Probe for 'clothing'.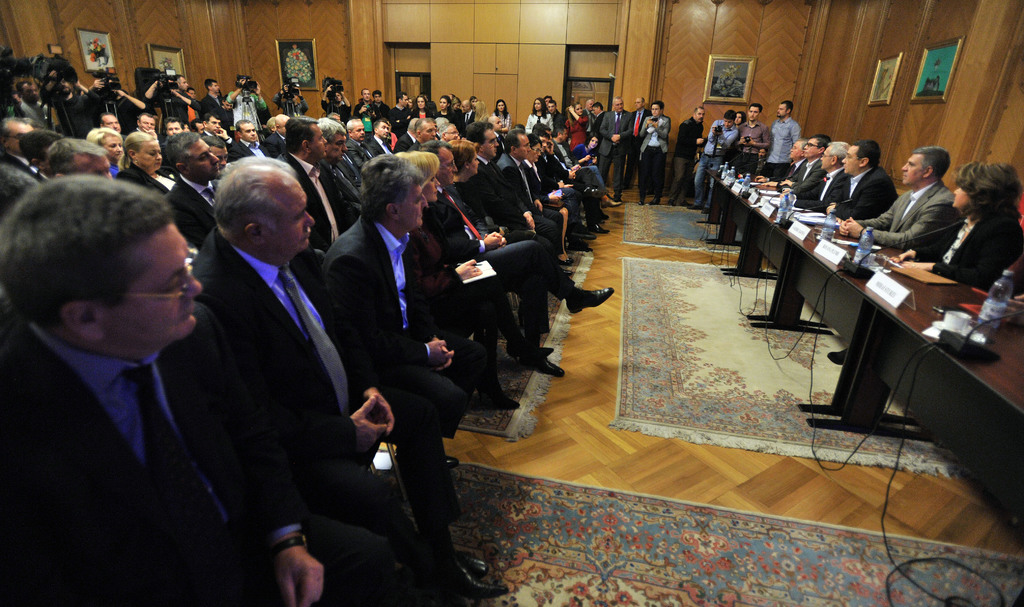
Probe result: left=531, top=115, right=563, bottom=140.
